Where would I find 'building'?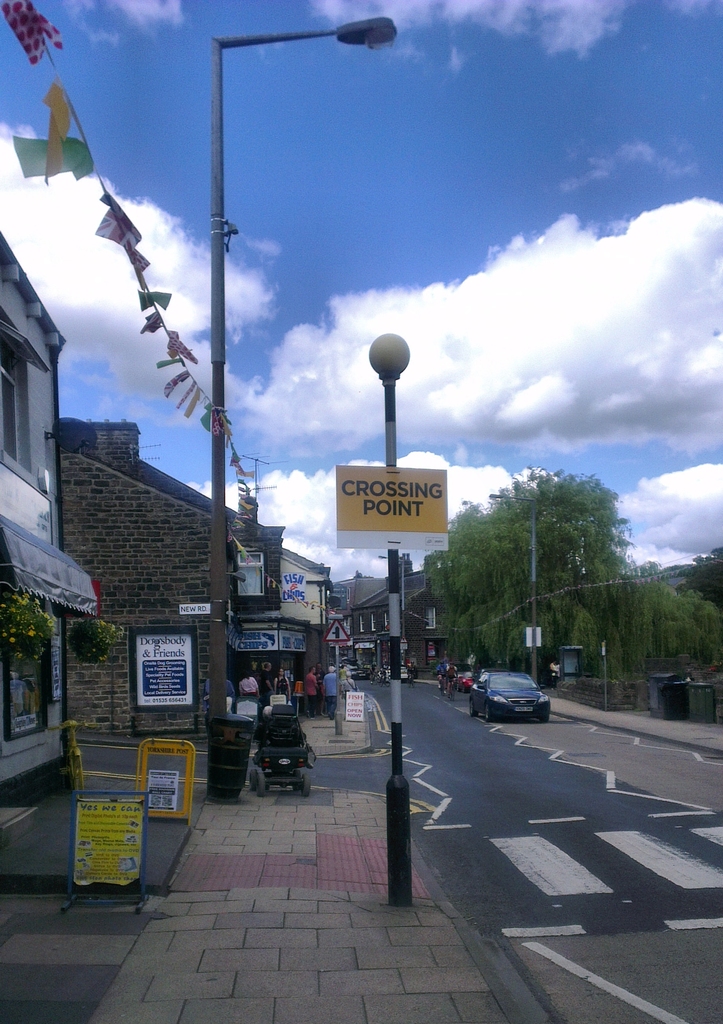
At [x1=0, y1=225, x2=99, y2=799].
